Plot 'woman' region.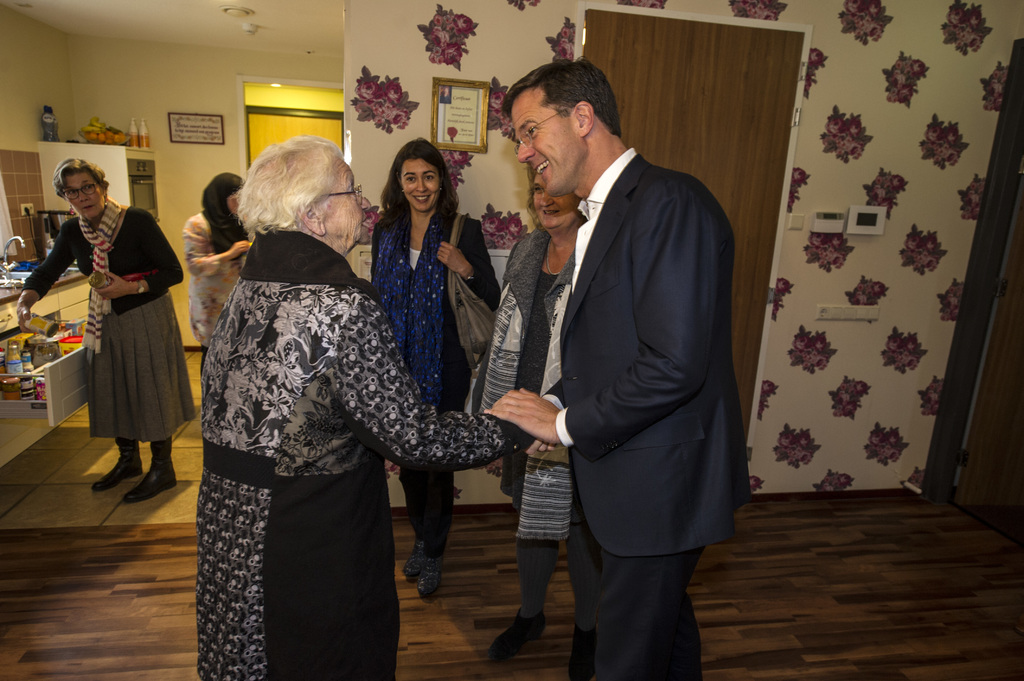
Plotted at box=[478, 162, 591, 659].
